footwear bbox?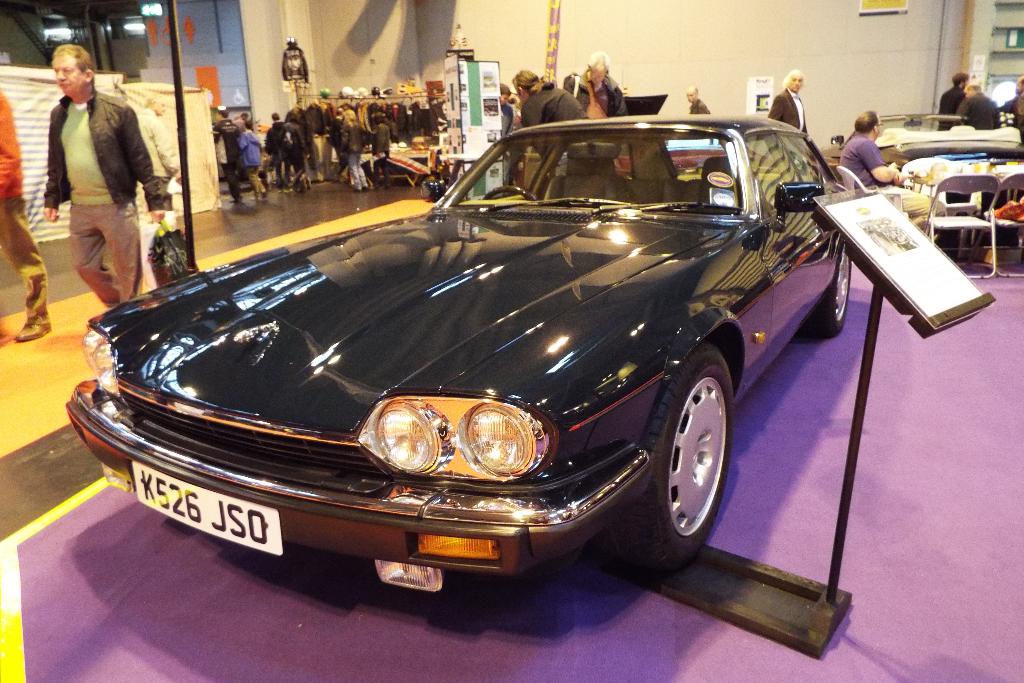
[left=252, top=199, right=257, bottom=200]
